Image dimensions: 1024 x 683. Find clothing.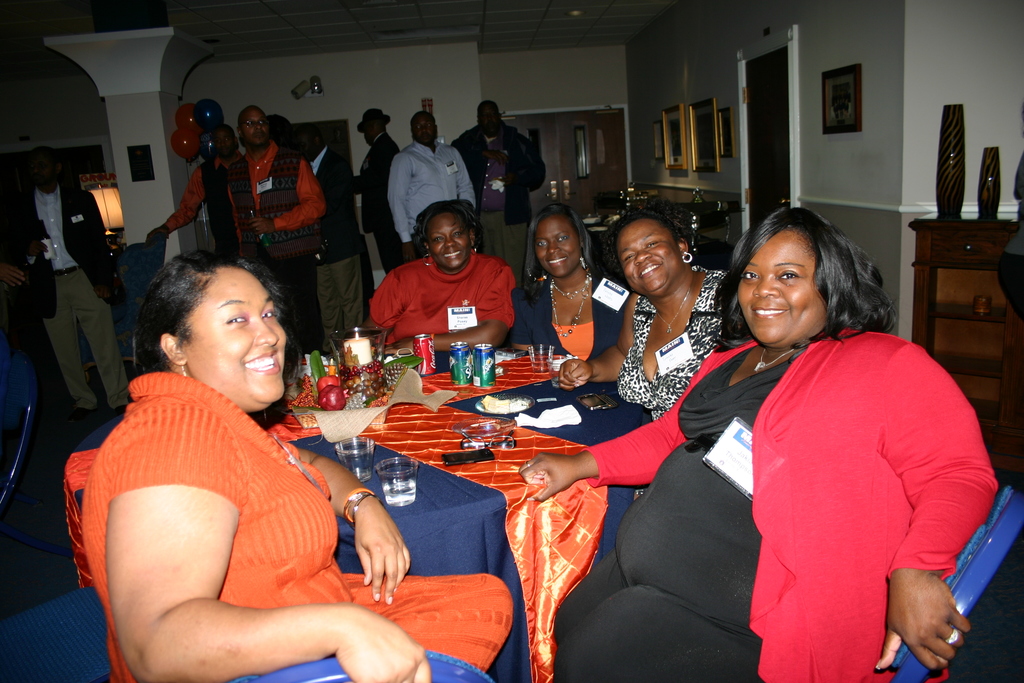
7:154:136:407.
